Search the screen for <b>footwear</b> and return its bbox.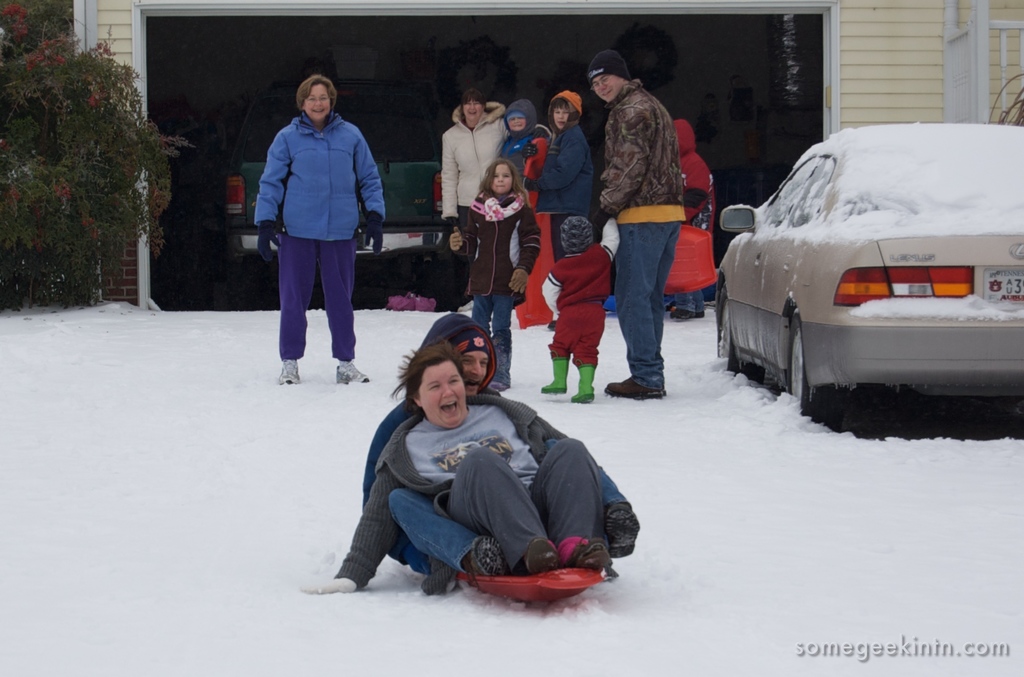
Found: box(612, 371, 666, 401).
